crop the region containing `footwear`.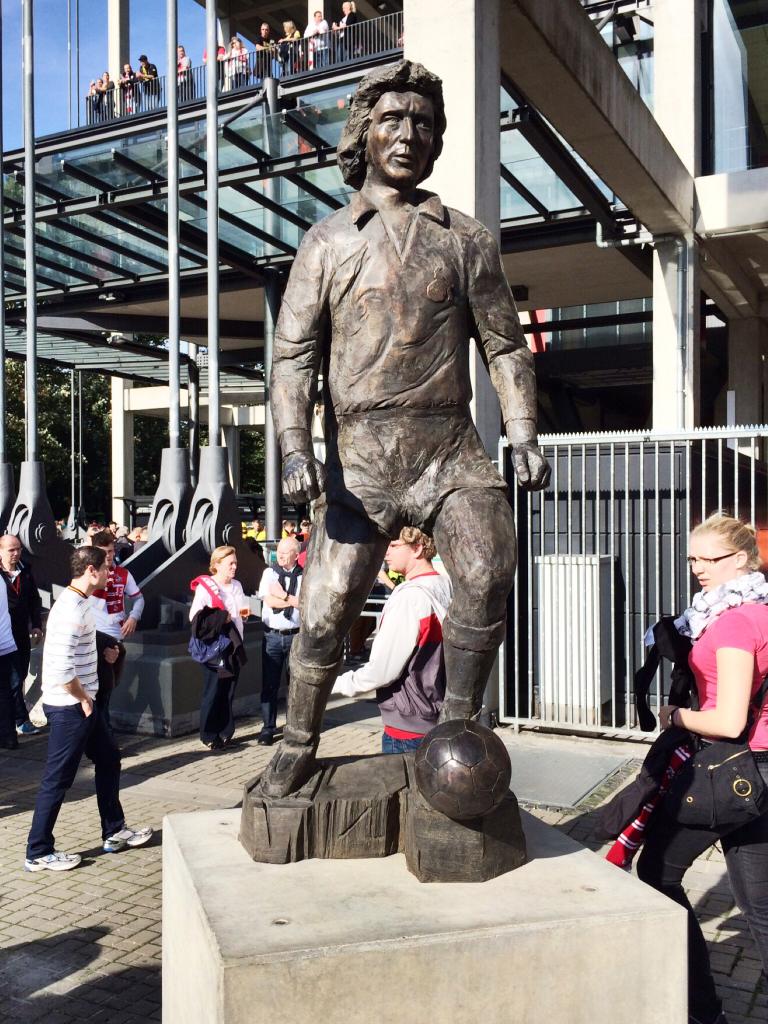
Crop region: bbox=(259, 735, 326, 800).
